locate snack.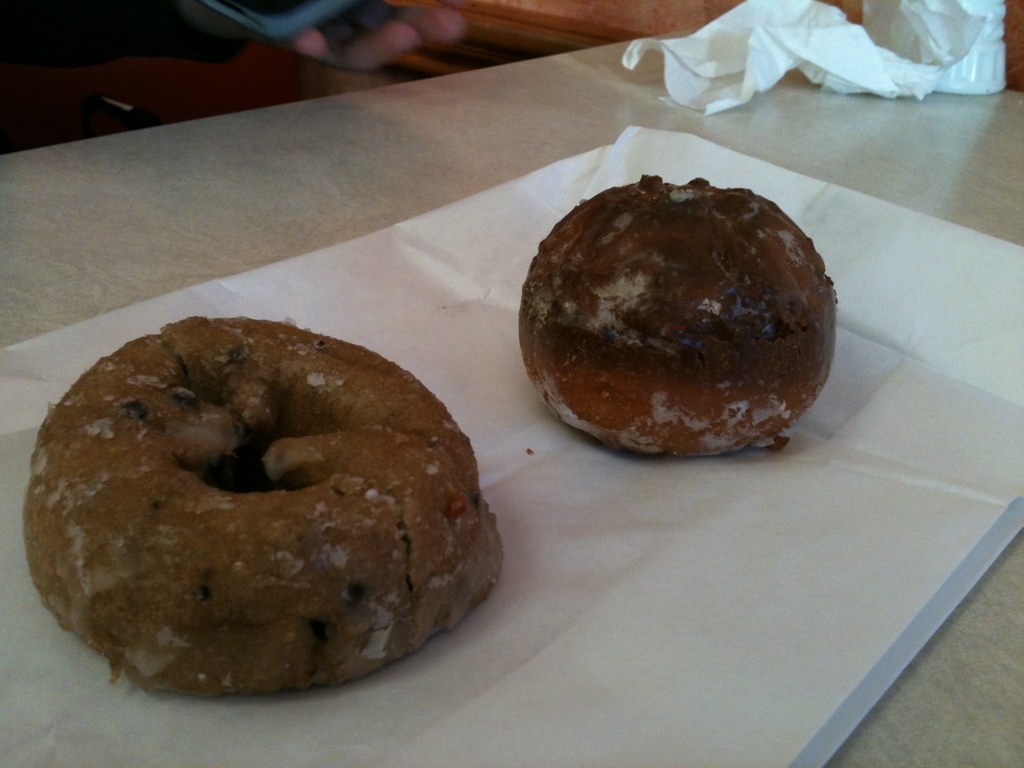
Bounding box: BBox(19, 312, 508, 703).
